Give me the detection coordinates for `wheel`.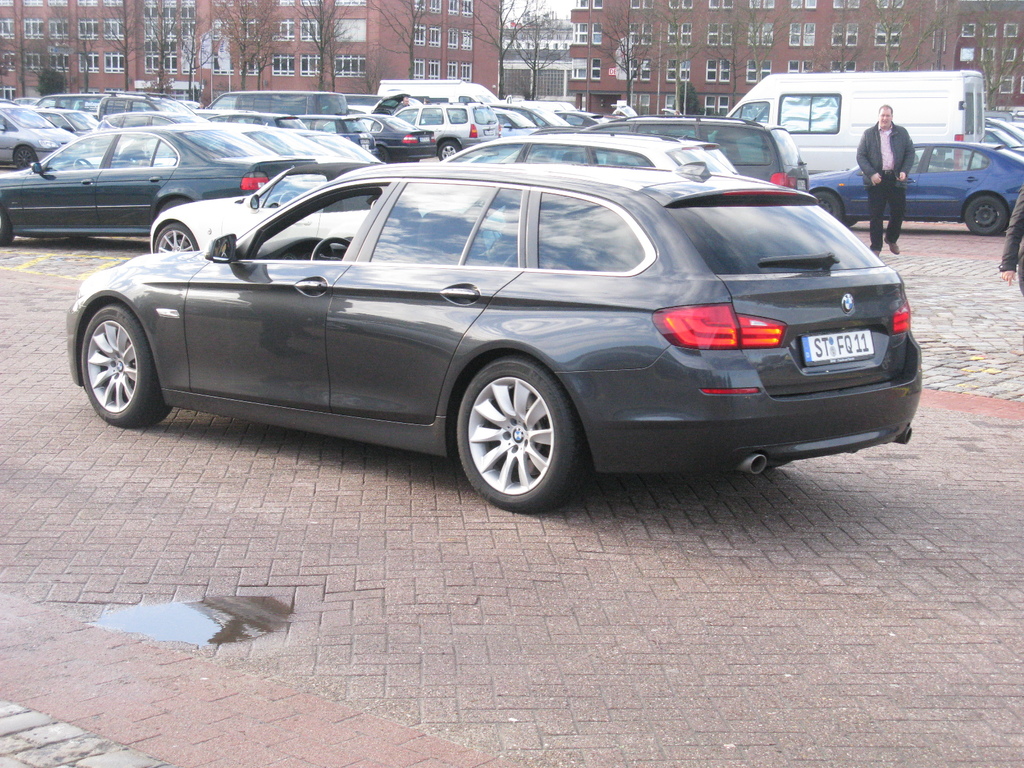
<region>0, 206, 13, 244</region>.
